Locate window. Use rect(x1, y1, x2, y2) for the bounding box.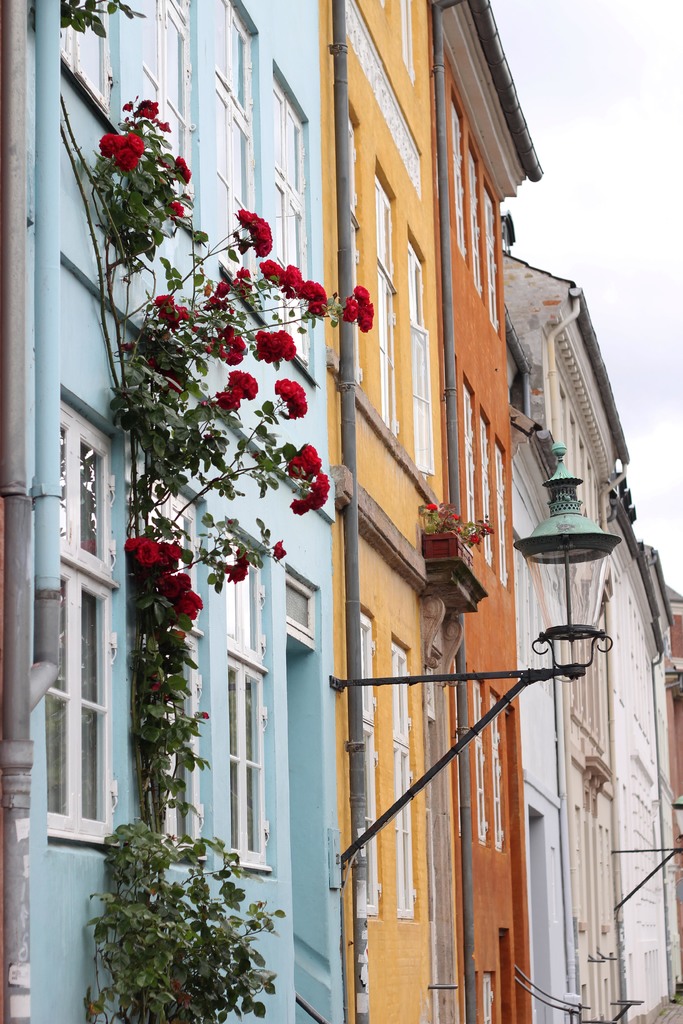
rect(483, 975, 492, 1023).
